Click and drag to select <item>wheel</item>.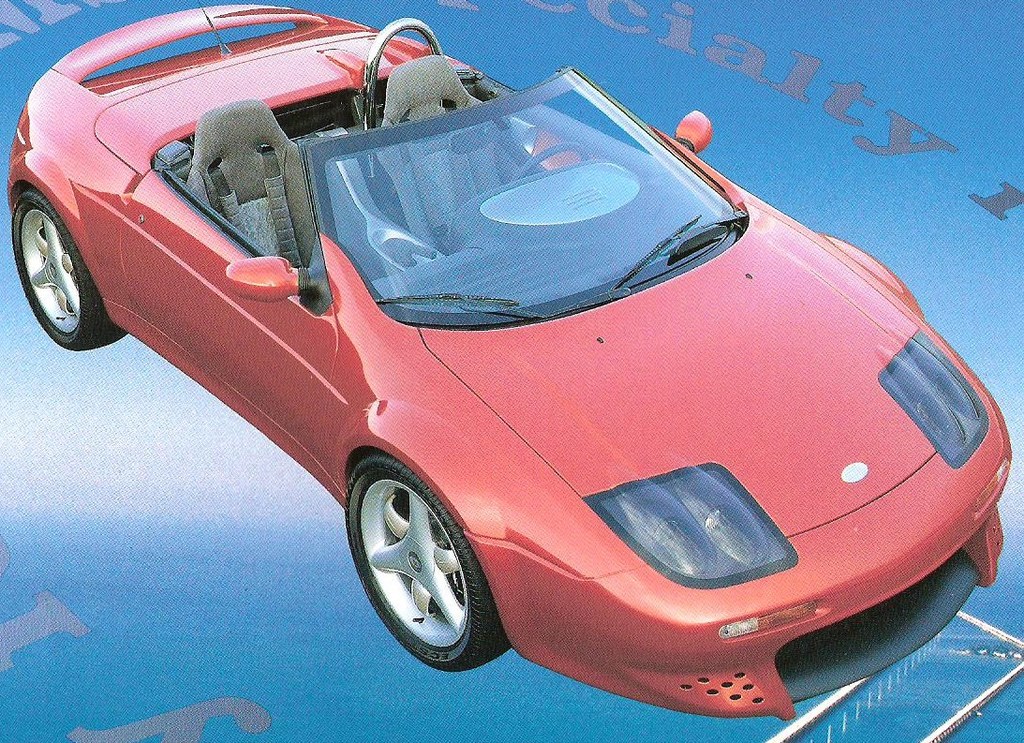
Selection: crop(323, 465, 478, 675).
